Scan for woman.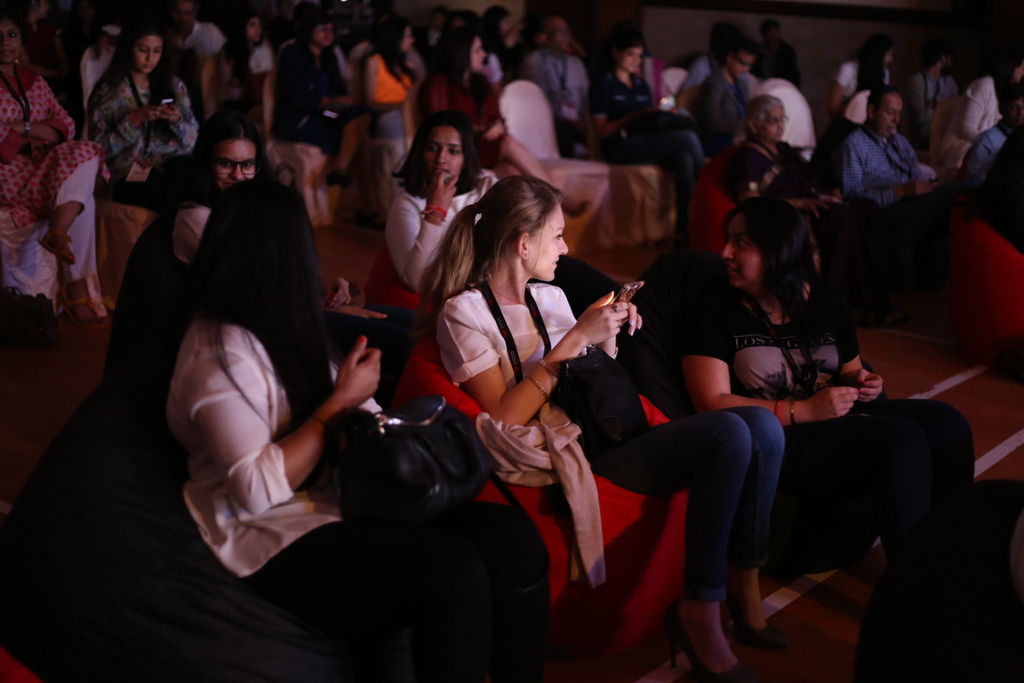
Scan result: 154:156:396:584.
